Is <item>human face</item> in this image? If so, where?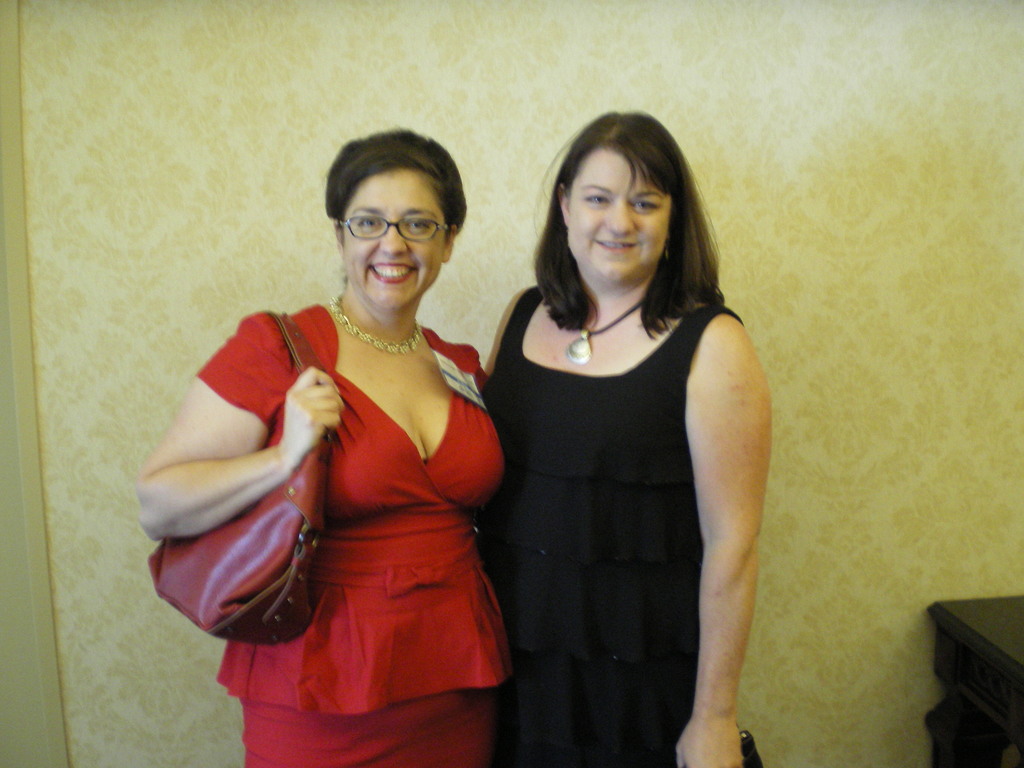
Yes, at 341/166/445/303.
